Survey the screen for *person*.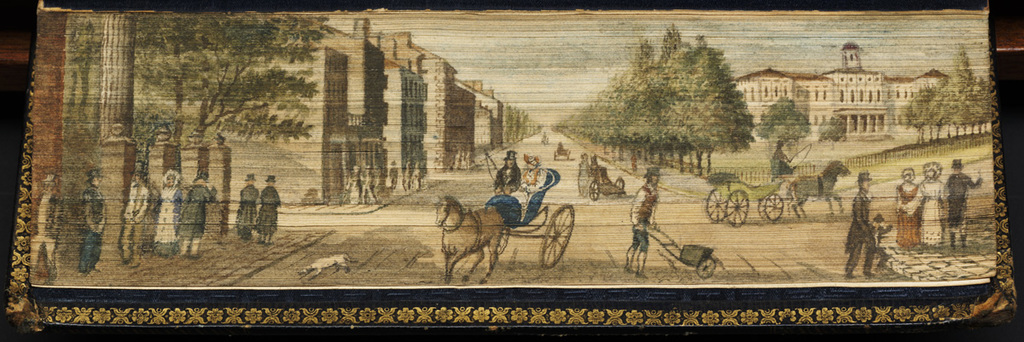
Survey found: 895:170:922:257.
